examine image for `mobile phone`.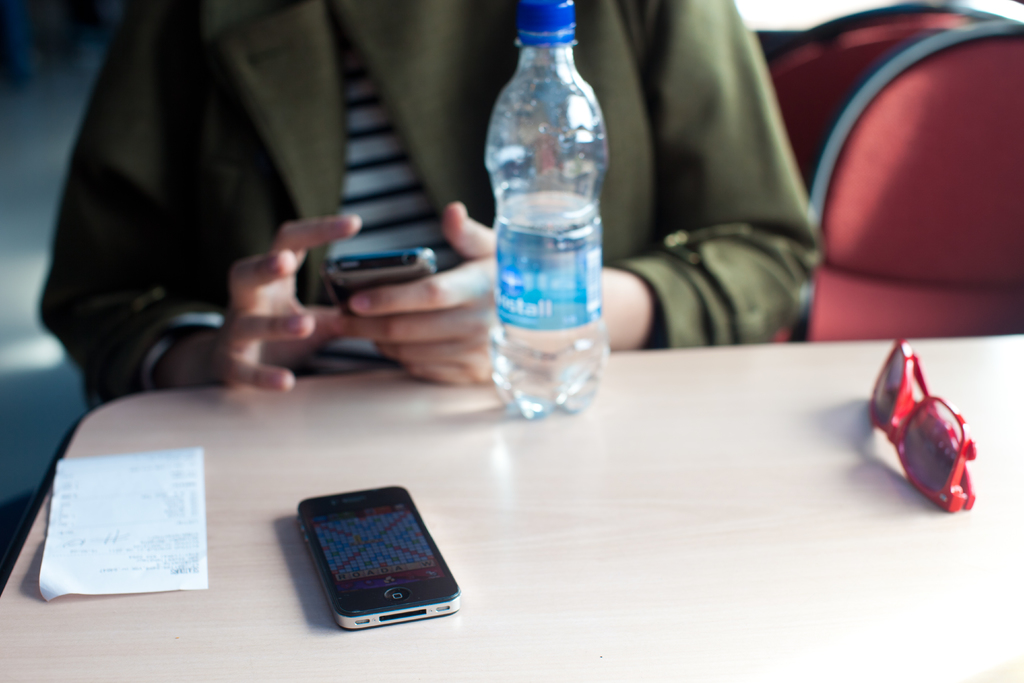
Examination result: x1=320, y1=243, x2=439, y2=306.
